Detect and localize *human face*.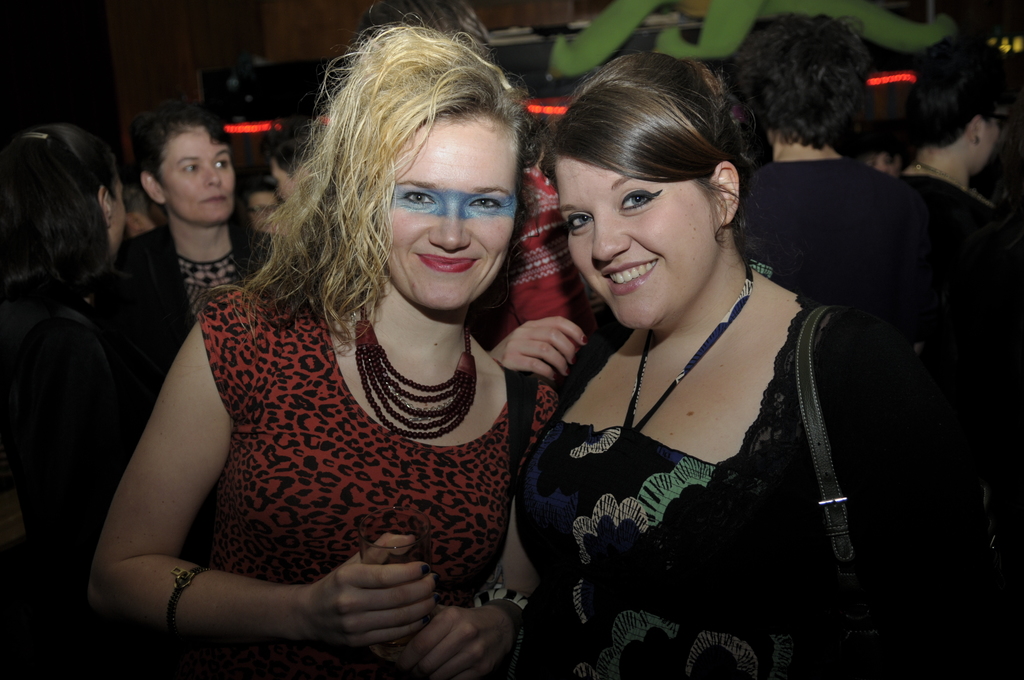
Localized at left=159, top=118, right=242, bottom=229.
